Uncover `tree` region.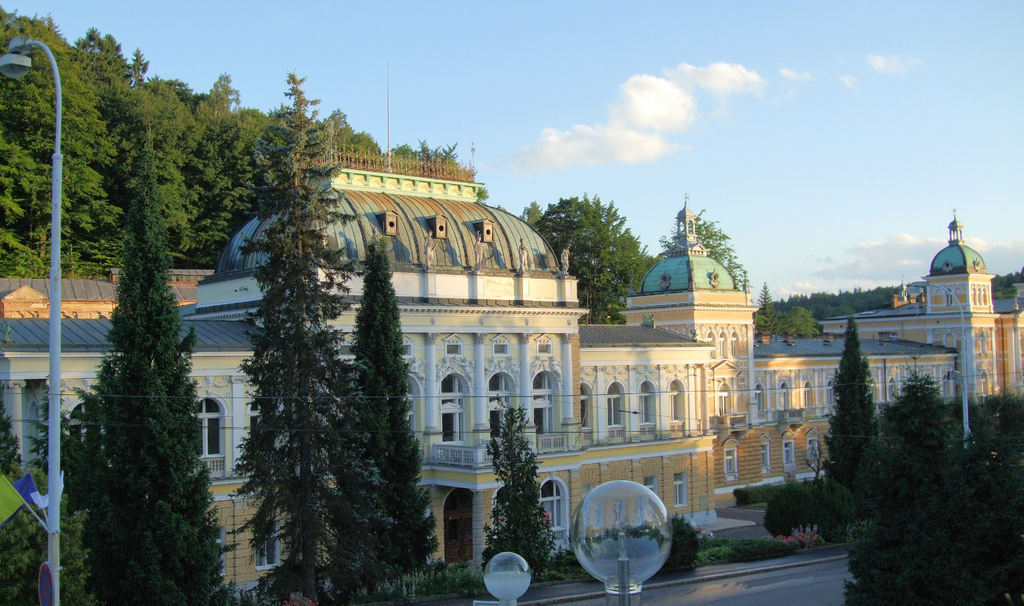
Uncovered: Rect(29, 375, 72, 476).
